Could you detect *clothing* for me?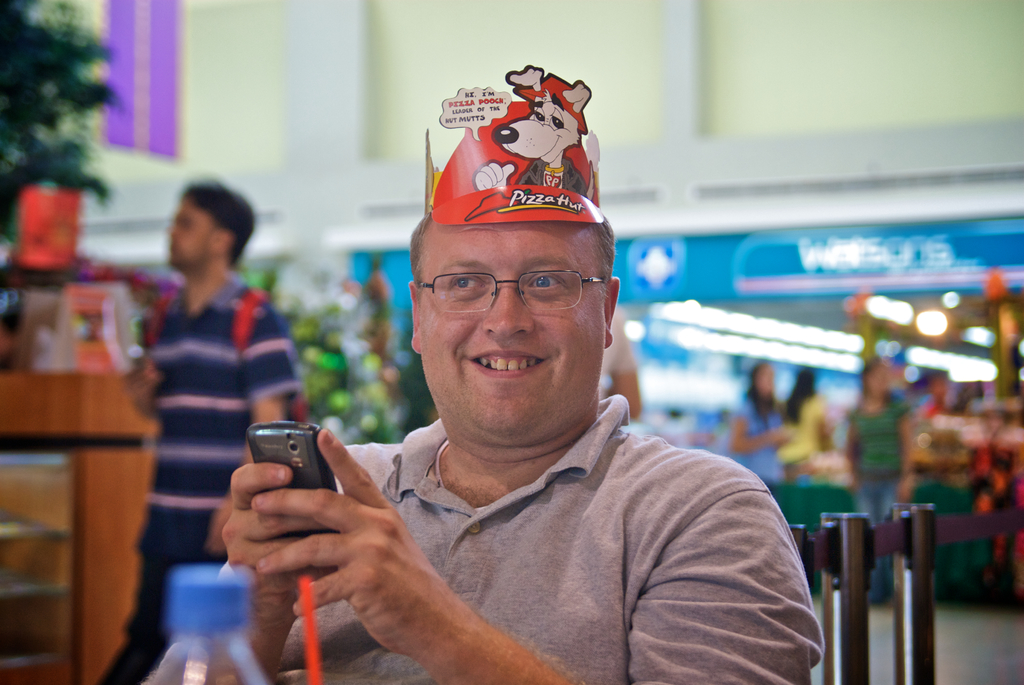
Detection result: Rect(732, 389, 794, 485).
